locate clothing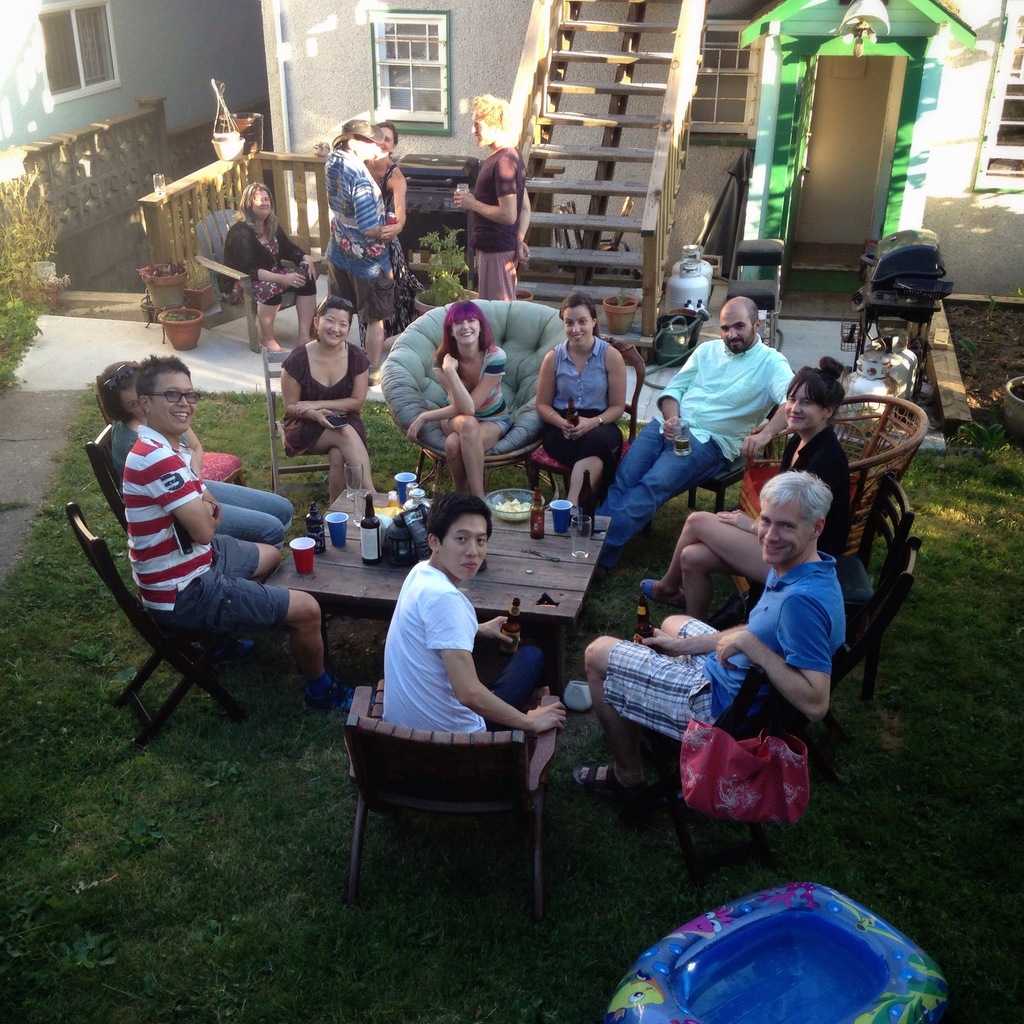
pyautogui.locateOnScreen(109, 417, 295, 550)
